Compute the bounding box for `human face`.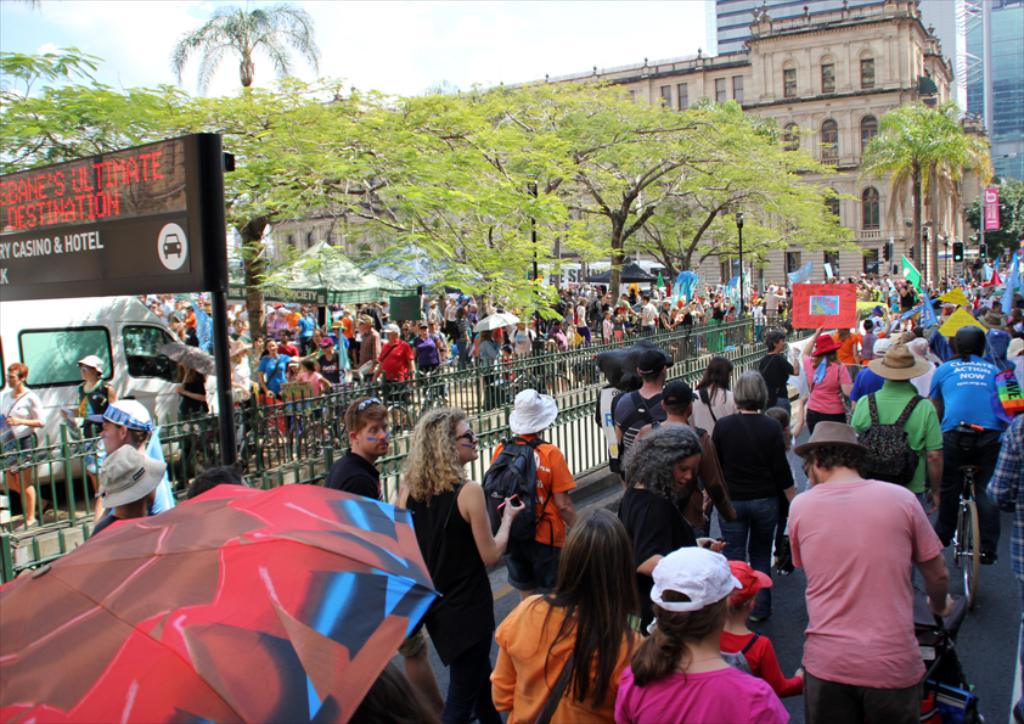
673:453:694:489.
